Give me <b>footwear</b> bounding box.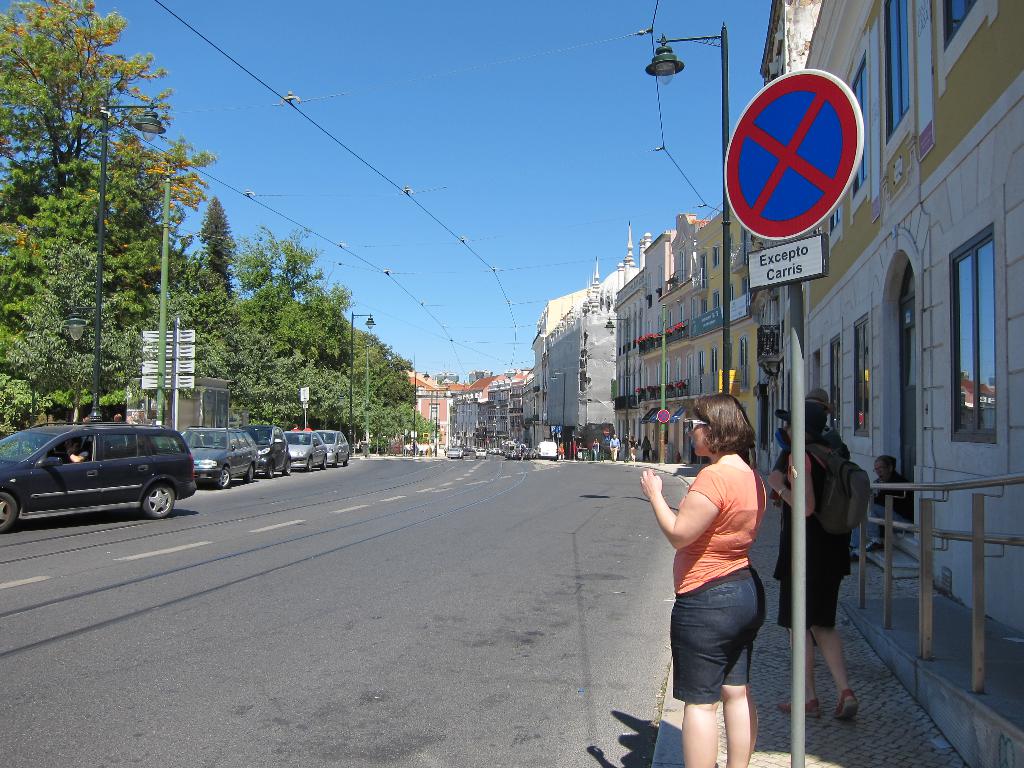
bbox(835, 688, 858, 717).
